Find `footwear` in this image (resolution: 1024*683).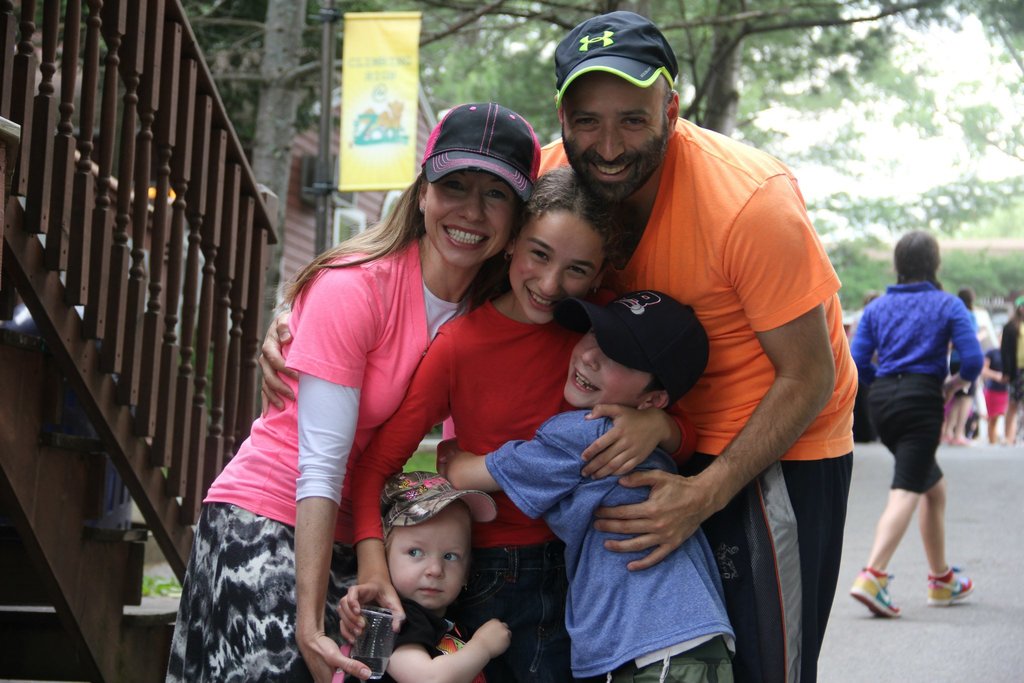
(x1=849, y1=567, x2=899, y2=620).
